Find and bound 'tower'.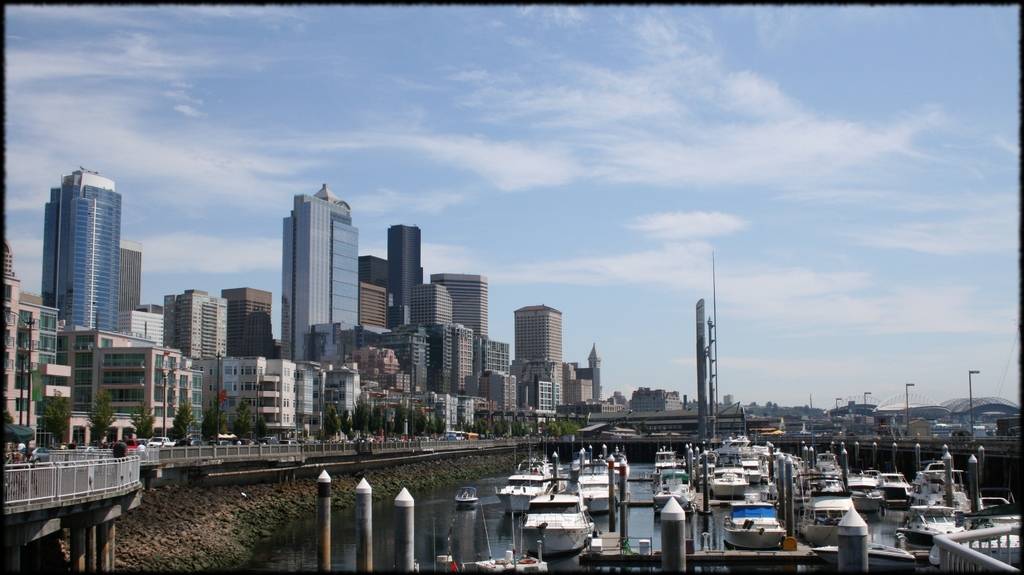
Bound: [x1=362, y1=286, x2=386, y2=335].
